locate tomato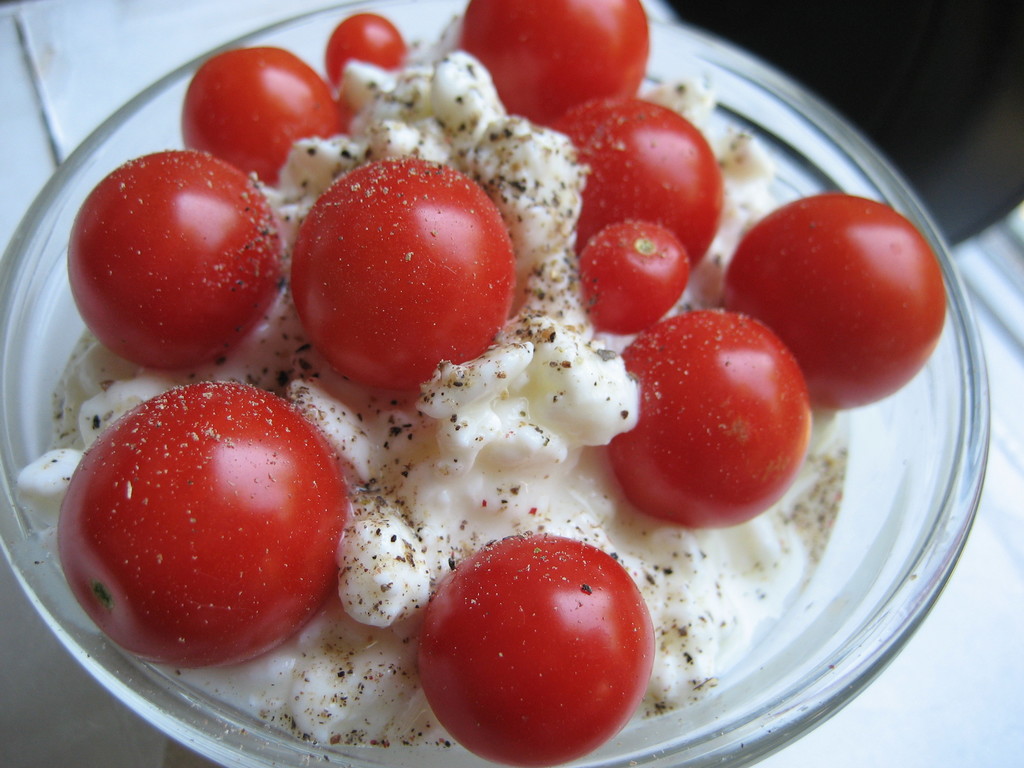
region(58, 380, 348, 661)
